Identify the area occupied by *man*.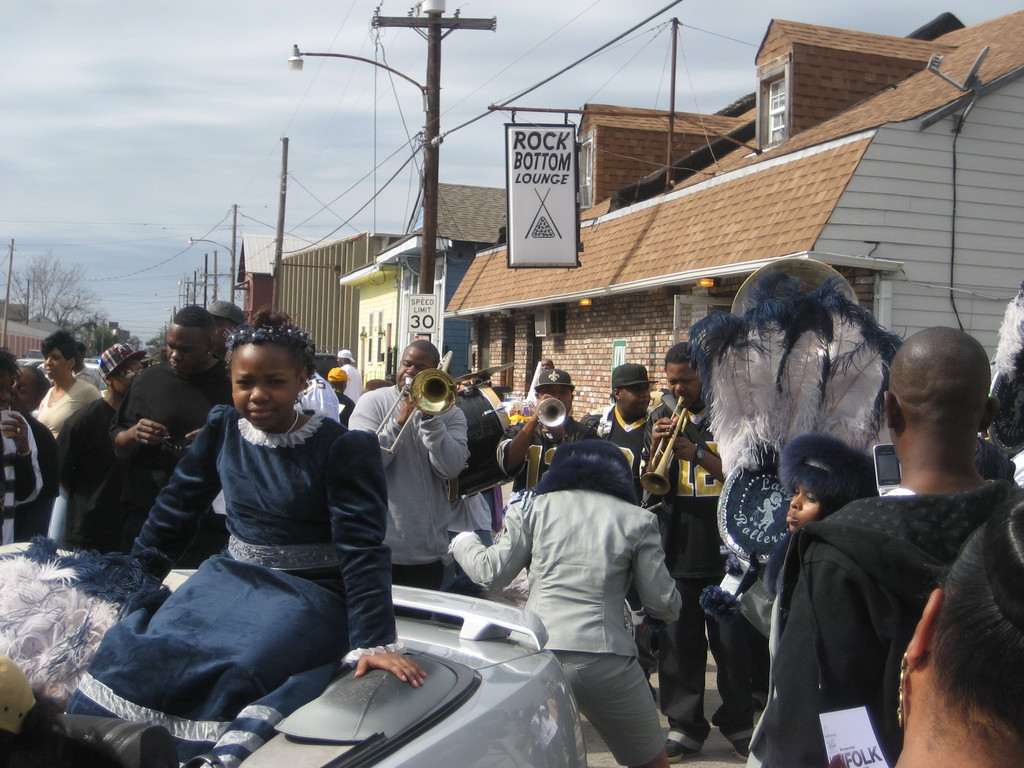
Area: [left=54, top=337, right=191, bottom=537].
